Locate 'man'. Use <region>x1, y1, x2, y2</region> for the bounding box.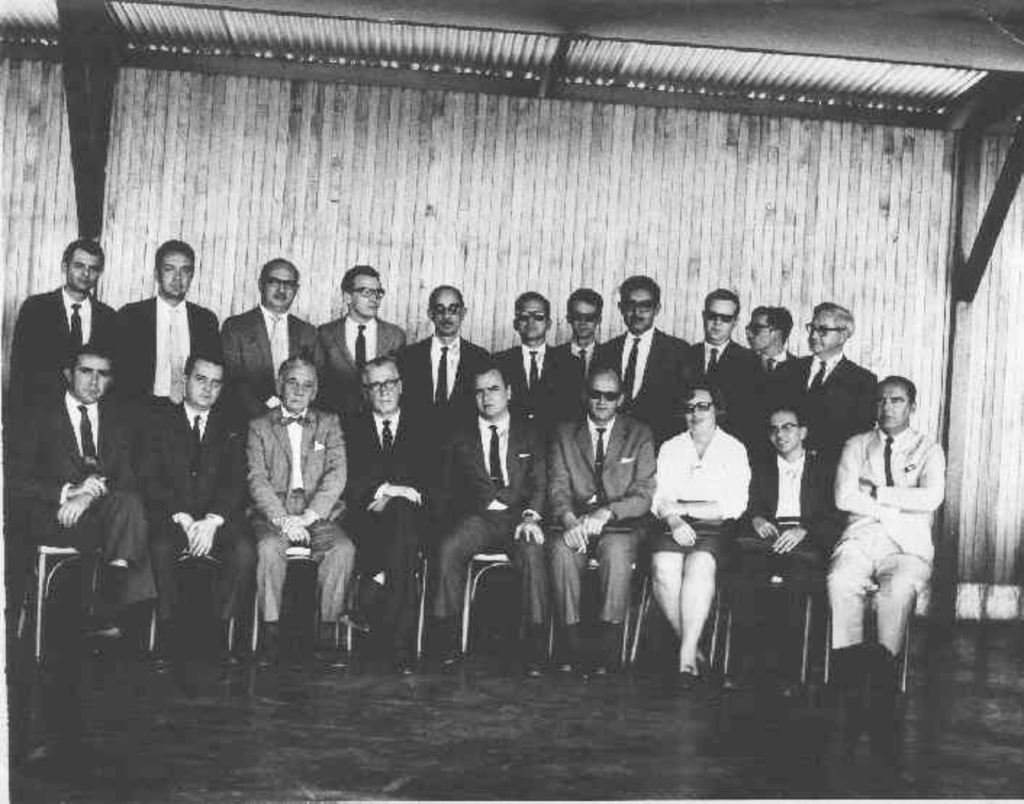
<region>113, 237, 220, 657</region>.
